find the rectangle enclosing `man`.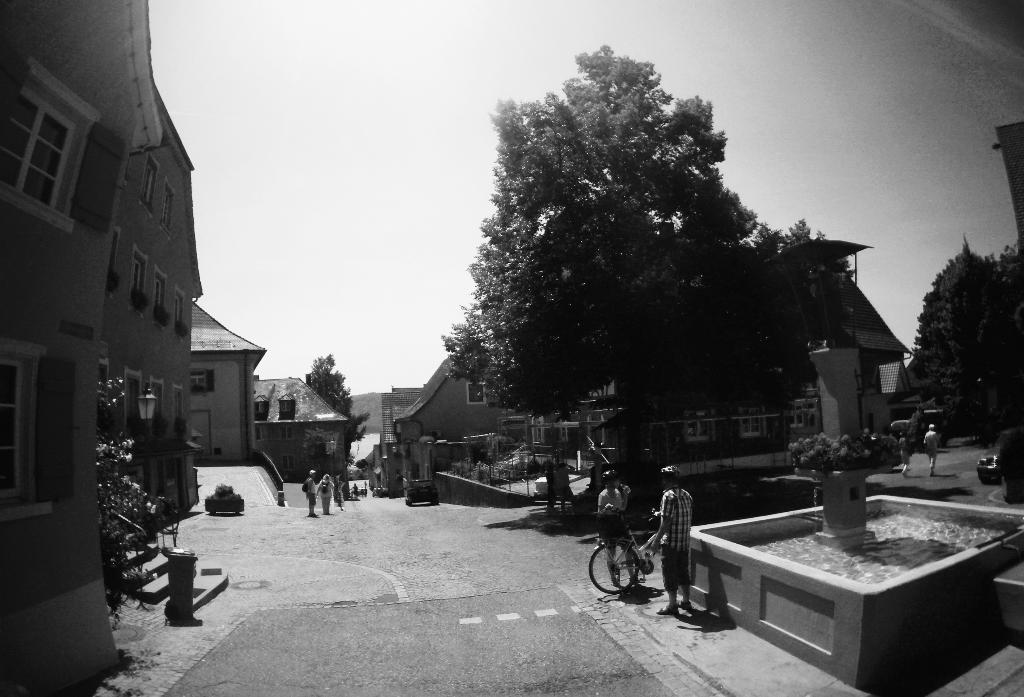
{"x1": 923, "y1": 421, "x2": 941, "y2": 479}.
